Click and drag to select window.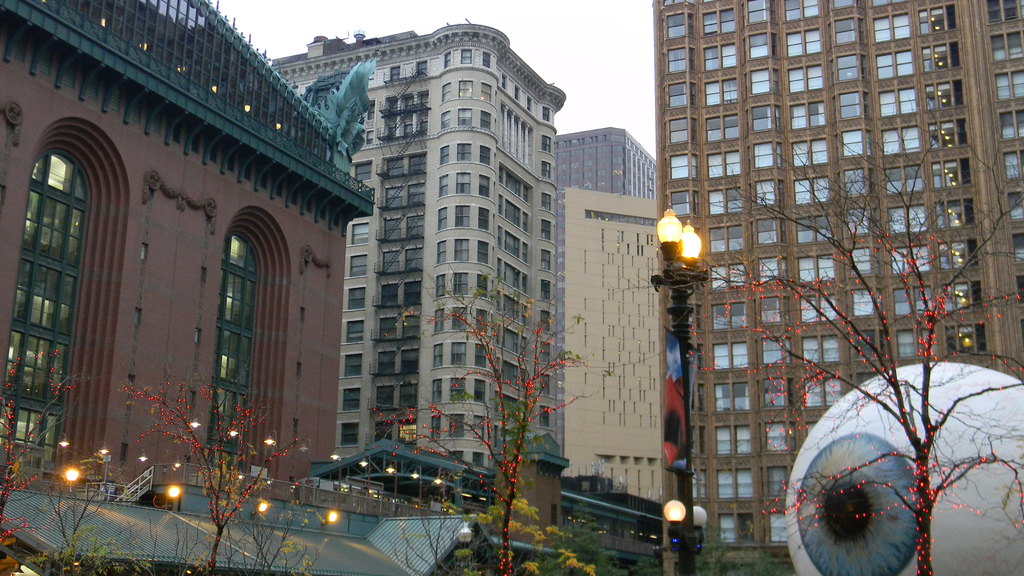
Selection: l=716, t=381, r=752, b=414.
